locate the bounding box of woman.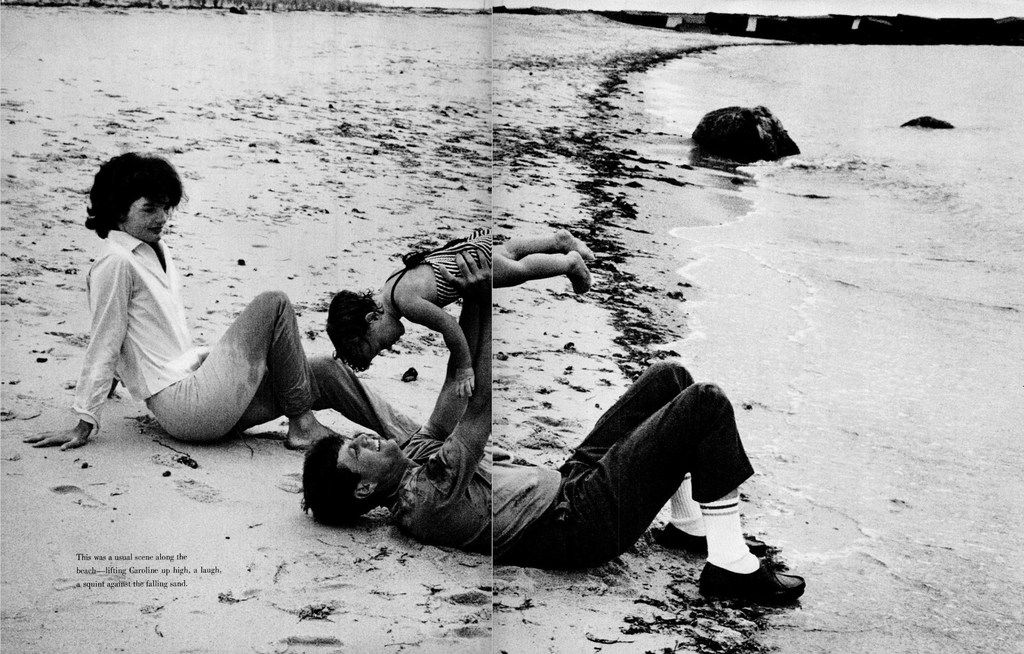
Bounding box: box(23, 152, 420, 448).
